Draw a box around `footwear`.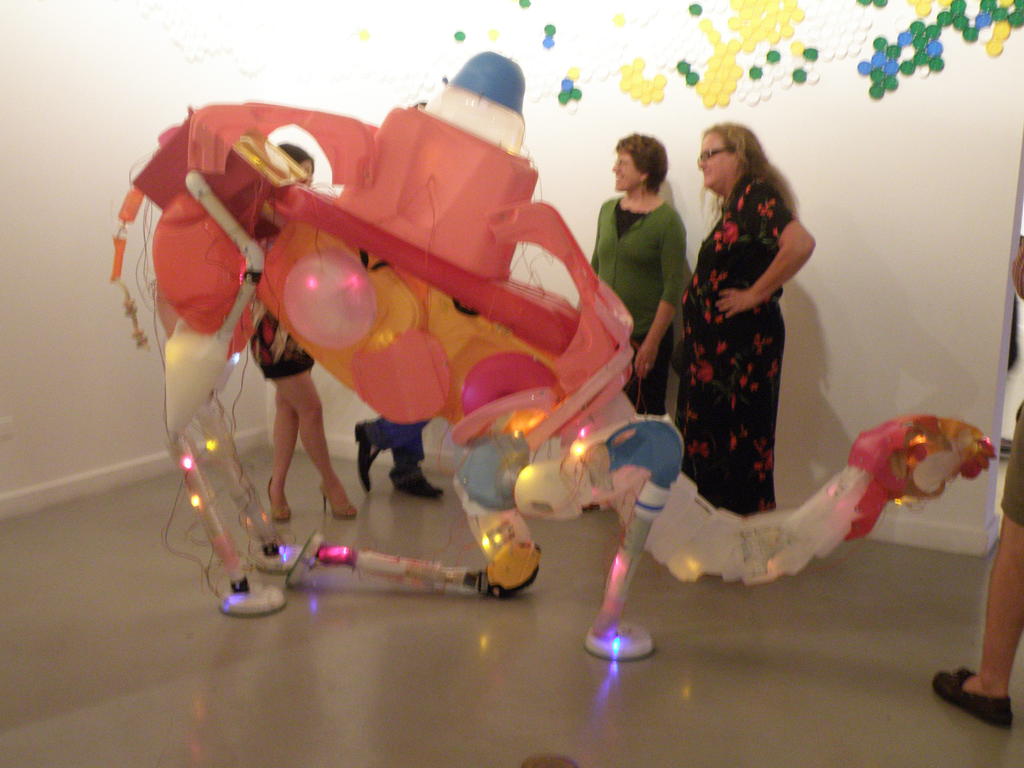
[265,476,292,524].
